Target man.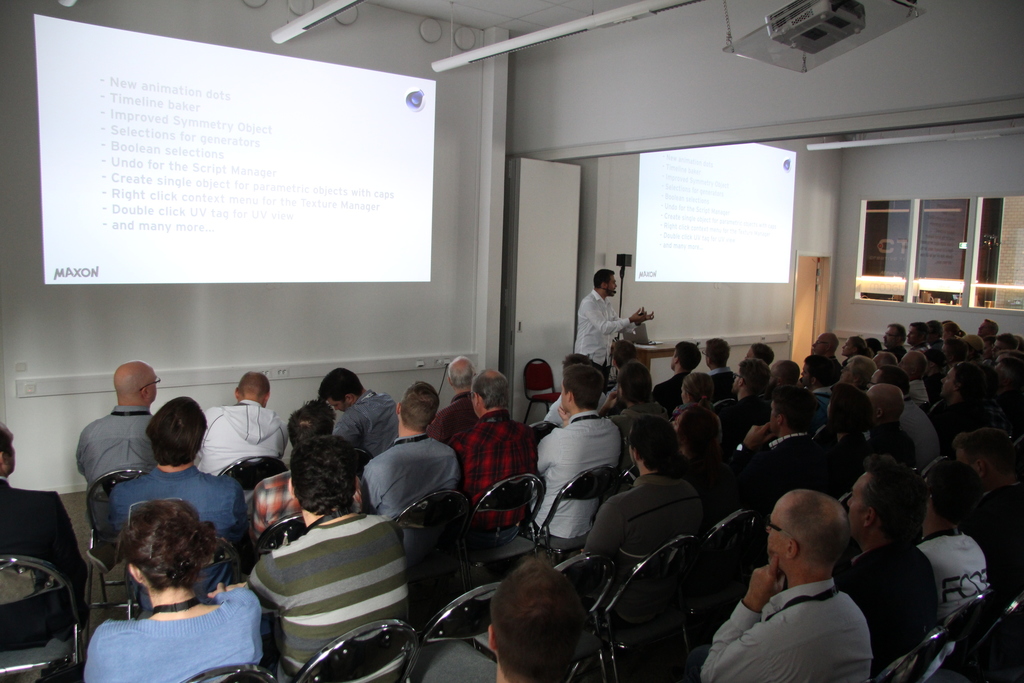
Target region: 690 488 880 682.
